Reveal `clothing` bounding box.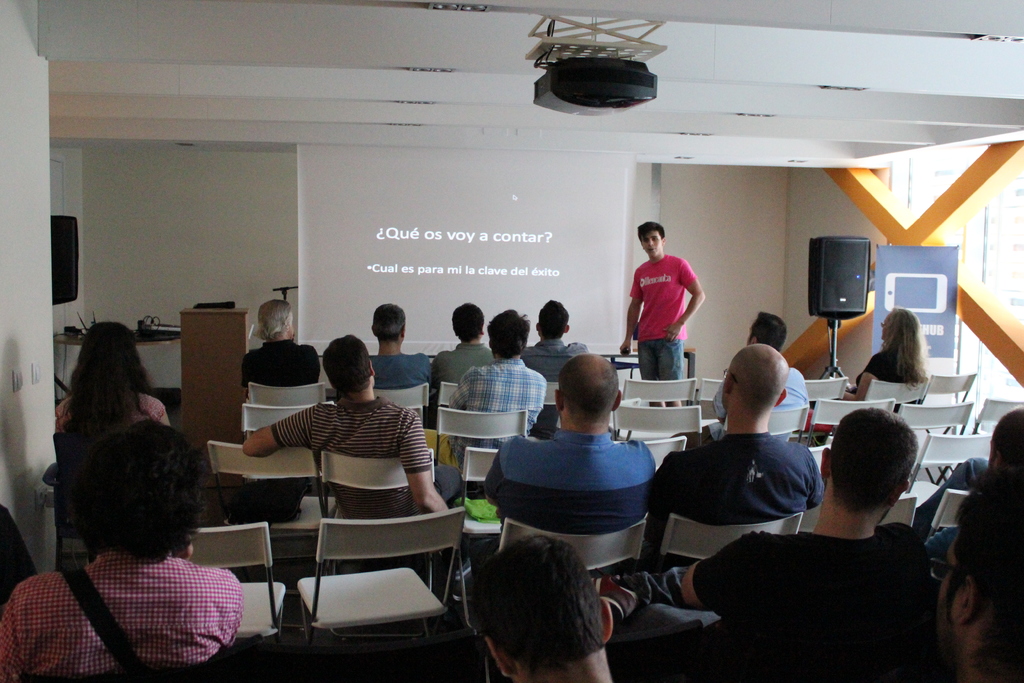
Revealed: [x1=51, y1=393, x2=166, y2=454].
